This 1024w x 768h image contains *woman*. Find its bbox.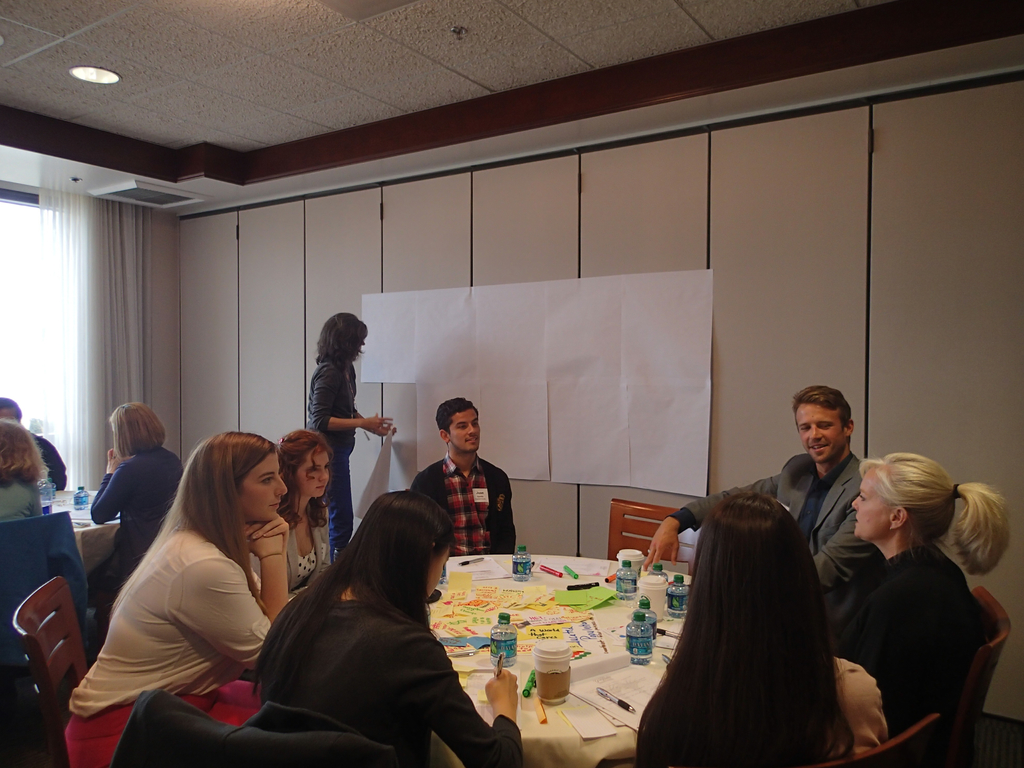
<box>830,447,1017,764</box>.
